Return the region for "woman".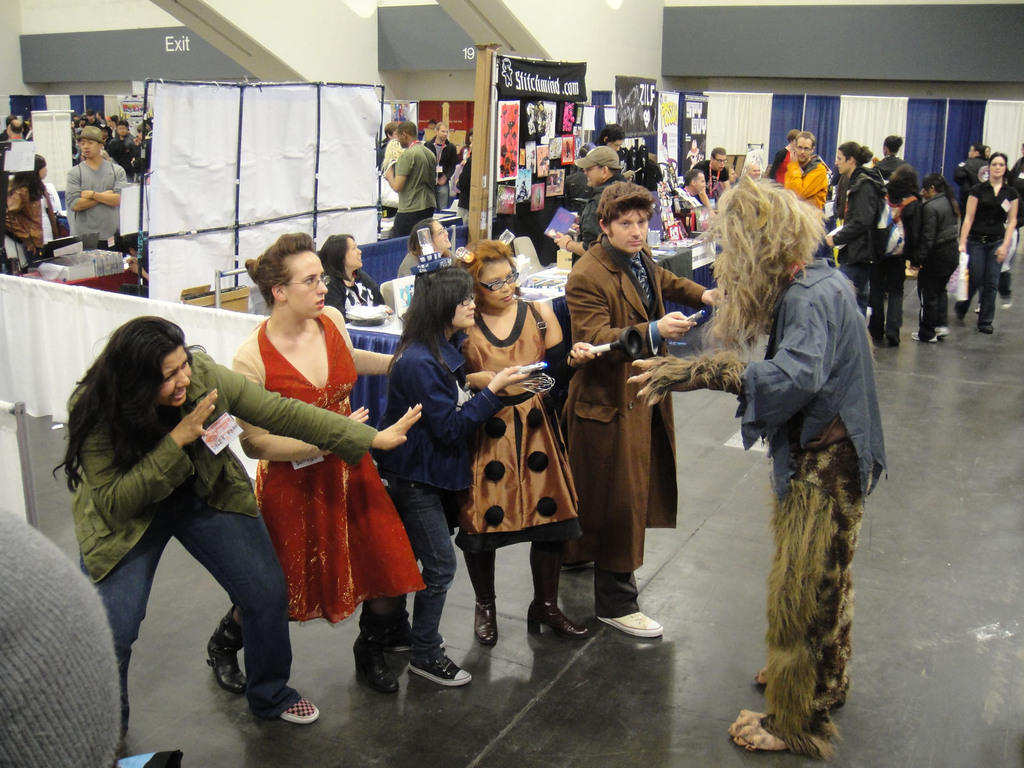
locate(98, 111, 104, 123).
